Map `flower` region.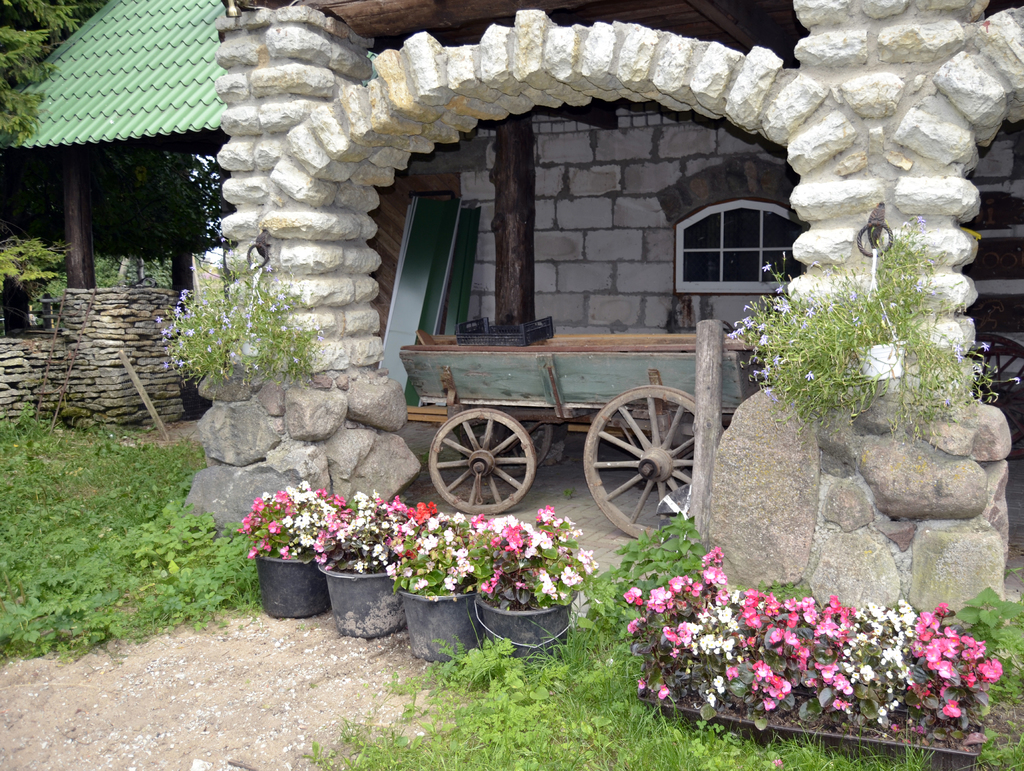
Mapped to Rect(852, 293, 854, 301).
